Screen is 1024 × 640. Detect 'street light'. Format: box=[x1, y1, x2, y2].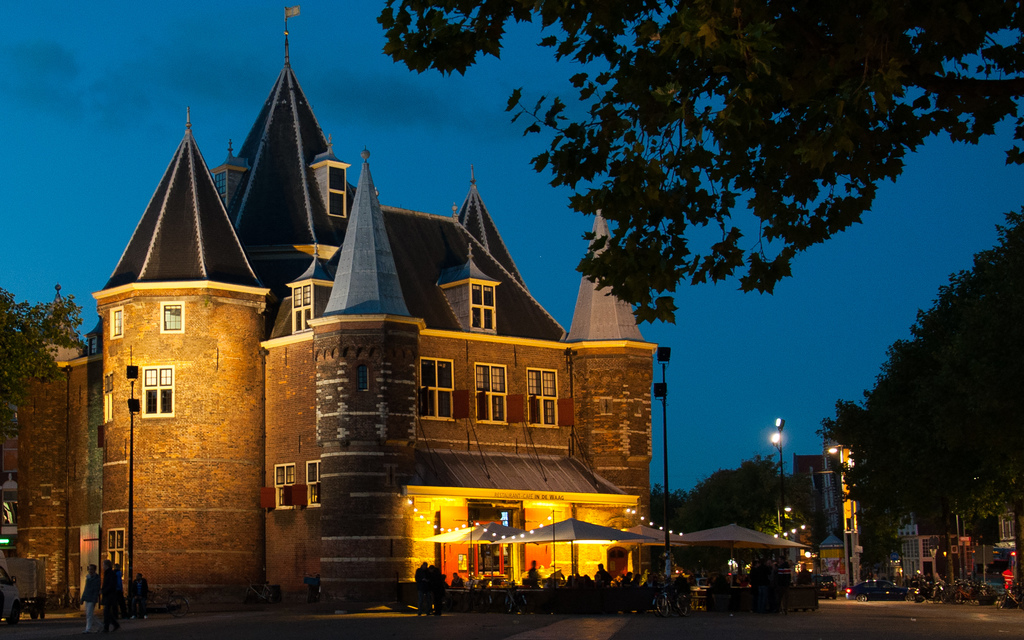
box=[649, 343, 672, 627].
